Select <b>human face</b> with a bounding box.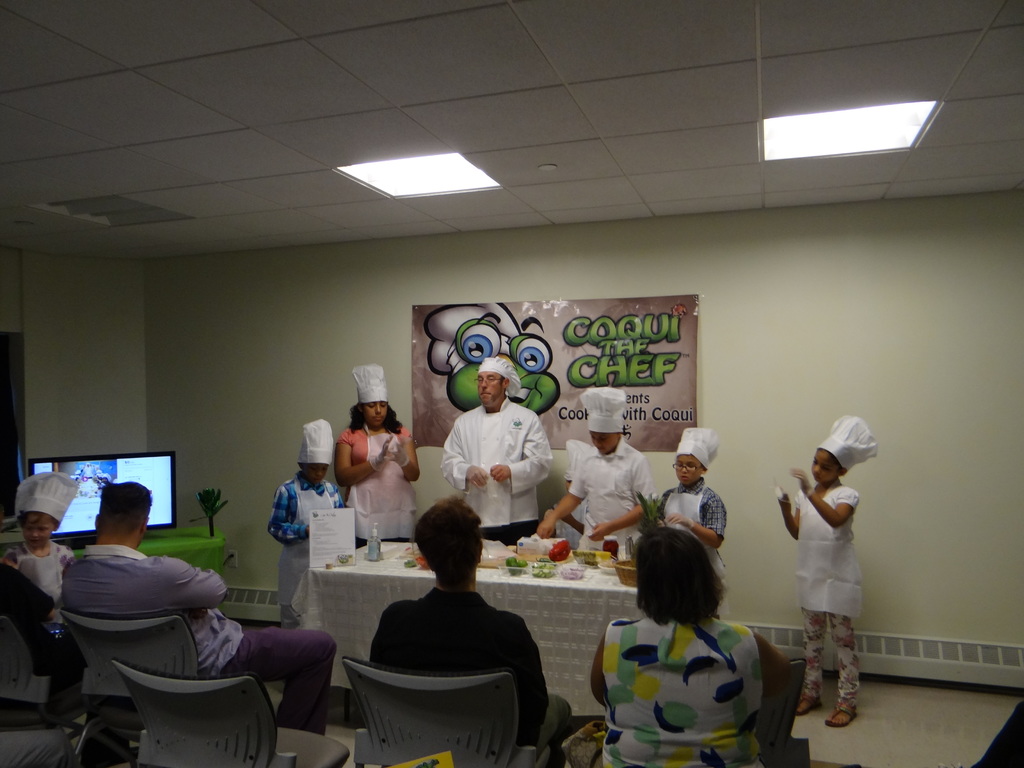
593/431/619/457.
